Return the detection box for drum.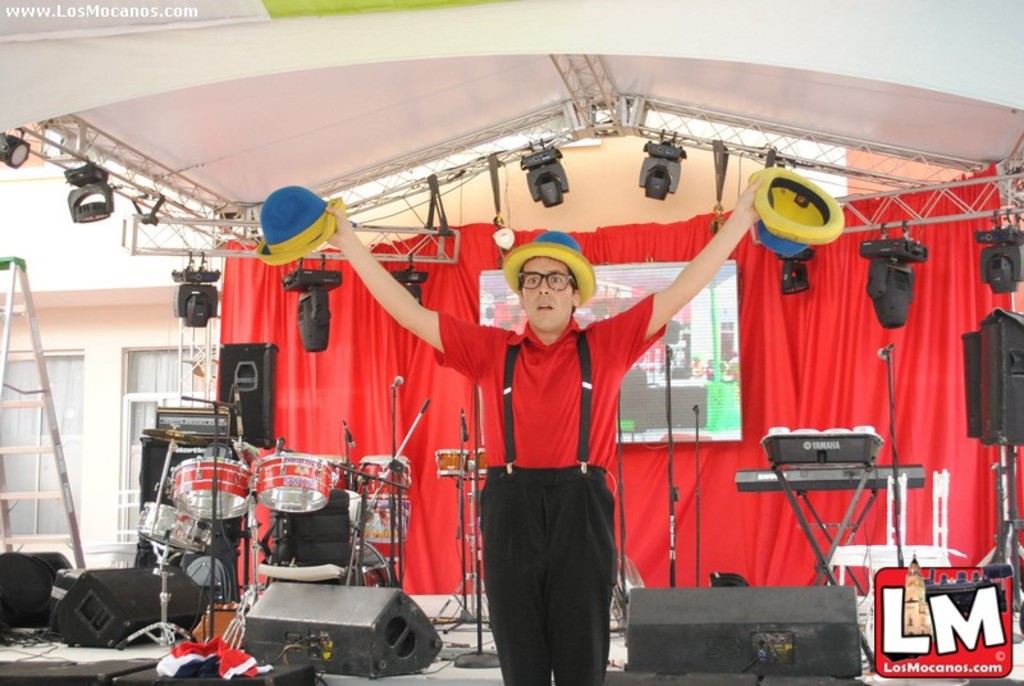
[360,454,410,561].
